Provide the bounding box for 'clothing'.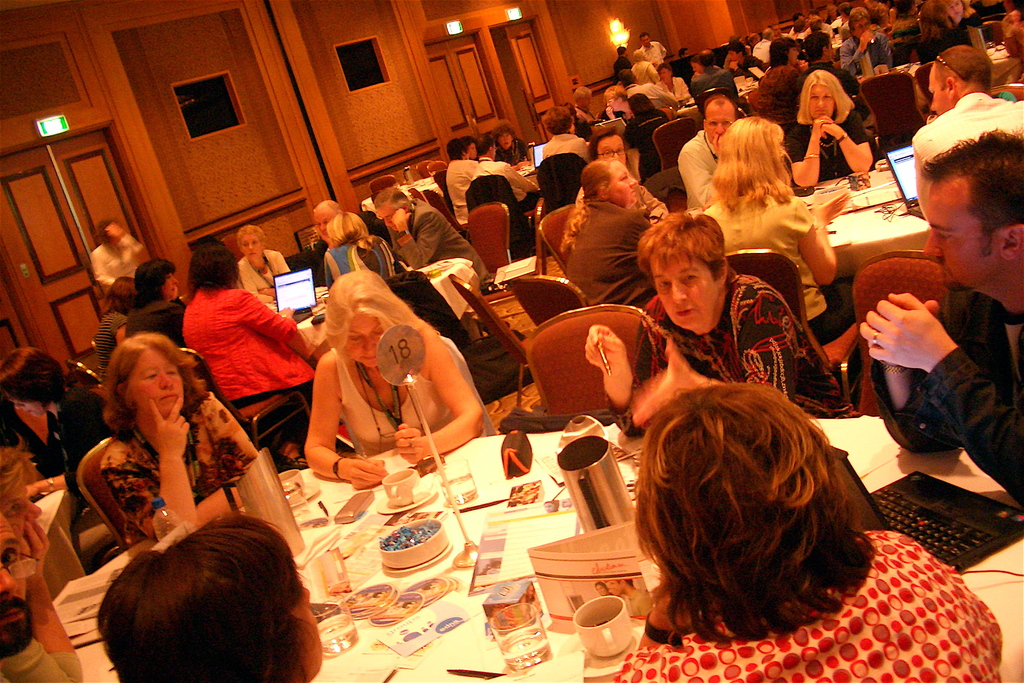
bbox=(808, 24, 835, 41).
